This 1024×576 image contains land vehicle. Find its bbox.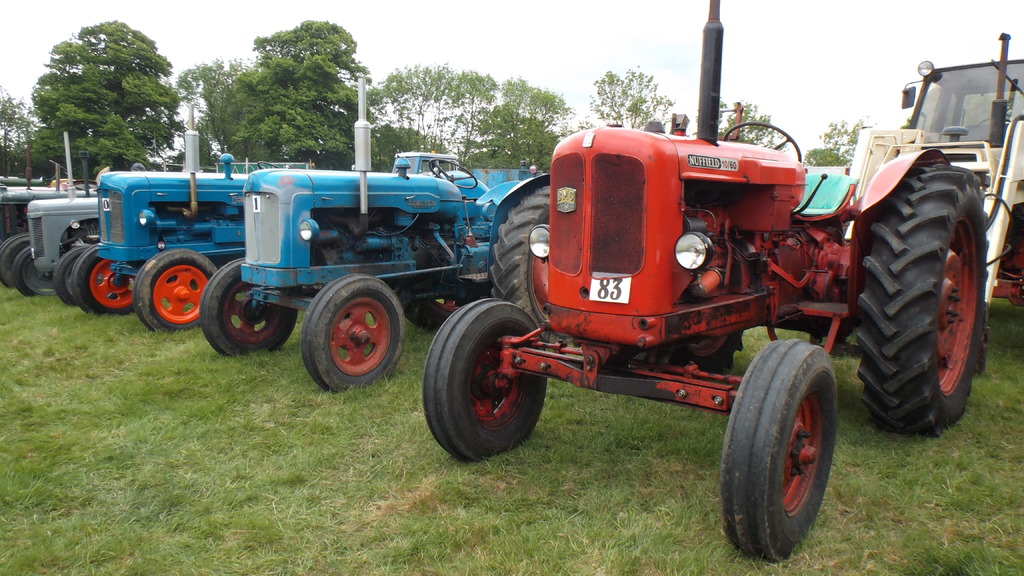
detection(72, 104, 289, 336).
